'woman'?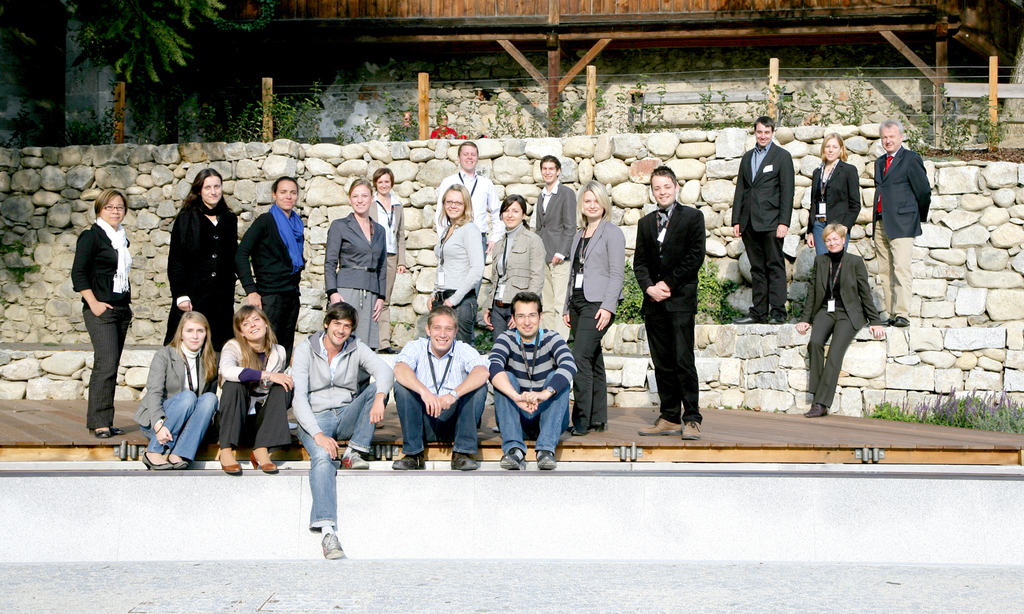
detection(157, 175, 232, 380)
